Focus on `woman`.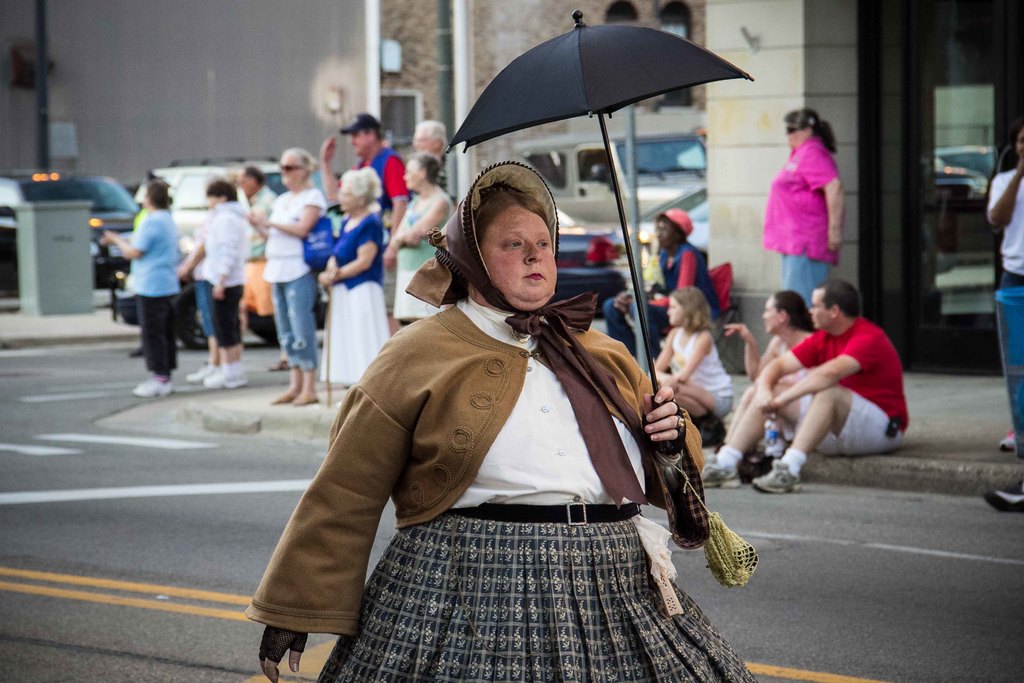
Focused at locate(383, 152, 454, 313).
